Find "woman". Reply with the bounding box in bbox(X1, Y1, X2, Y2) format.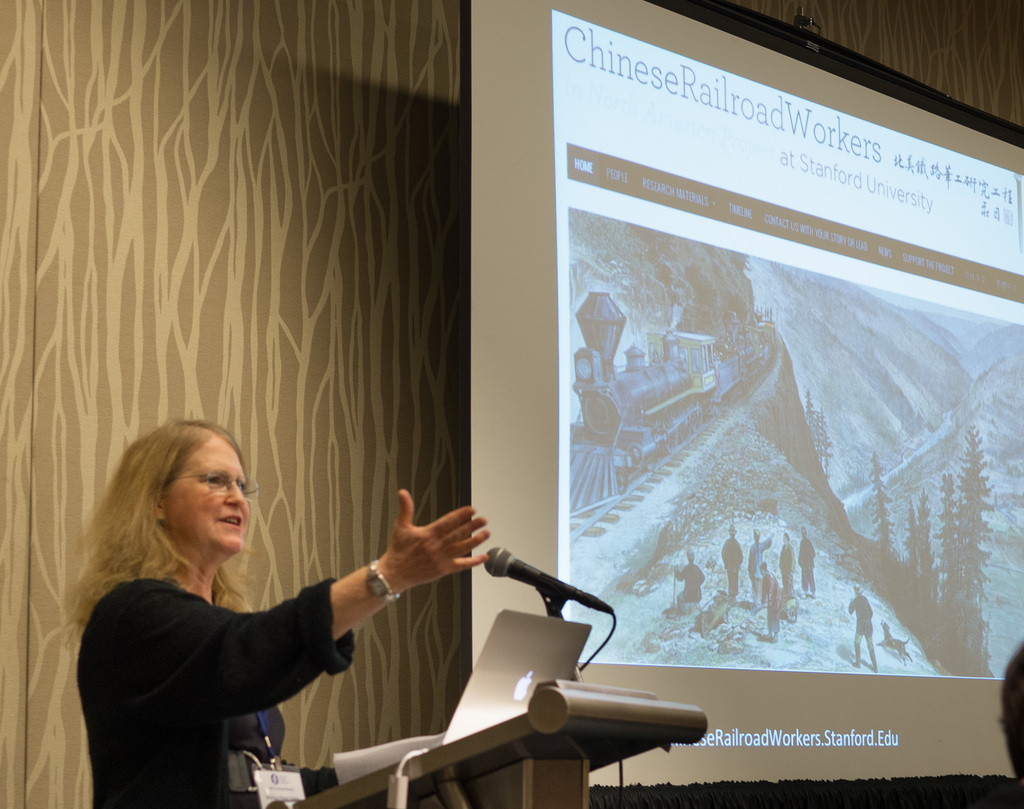
bbox(86, 410, 406, 803).
